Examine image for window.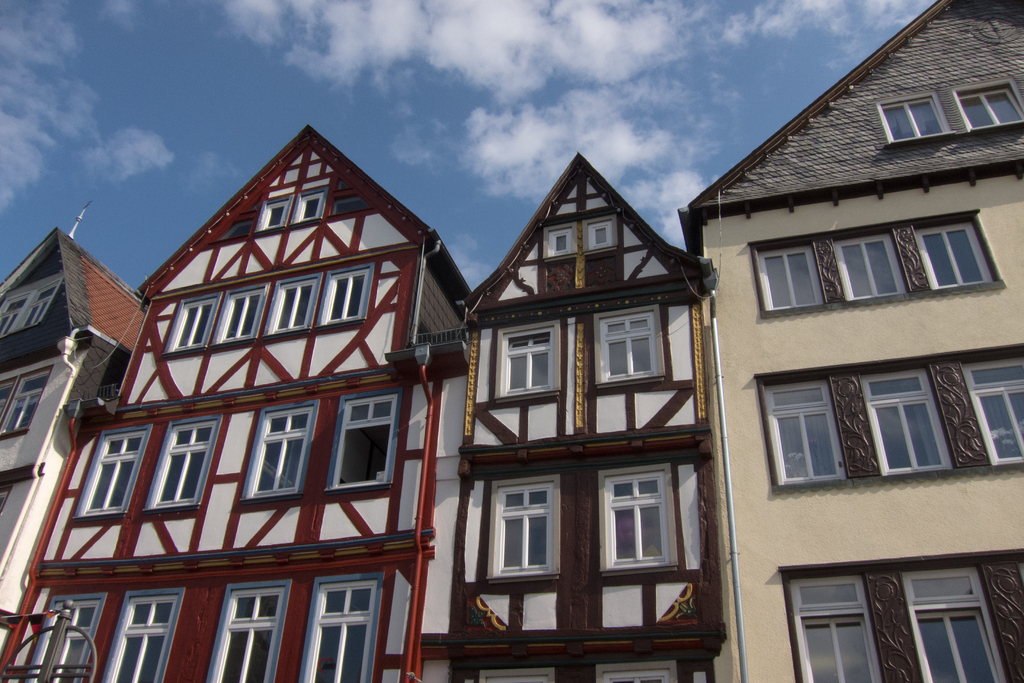
Examination result: l=588, t=217, r=616, b=248.
